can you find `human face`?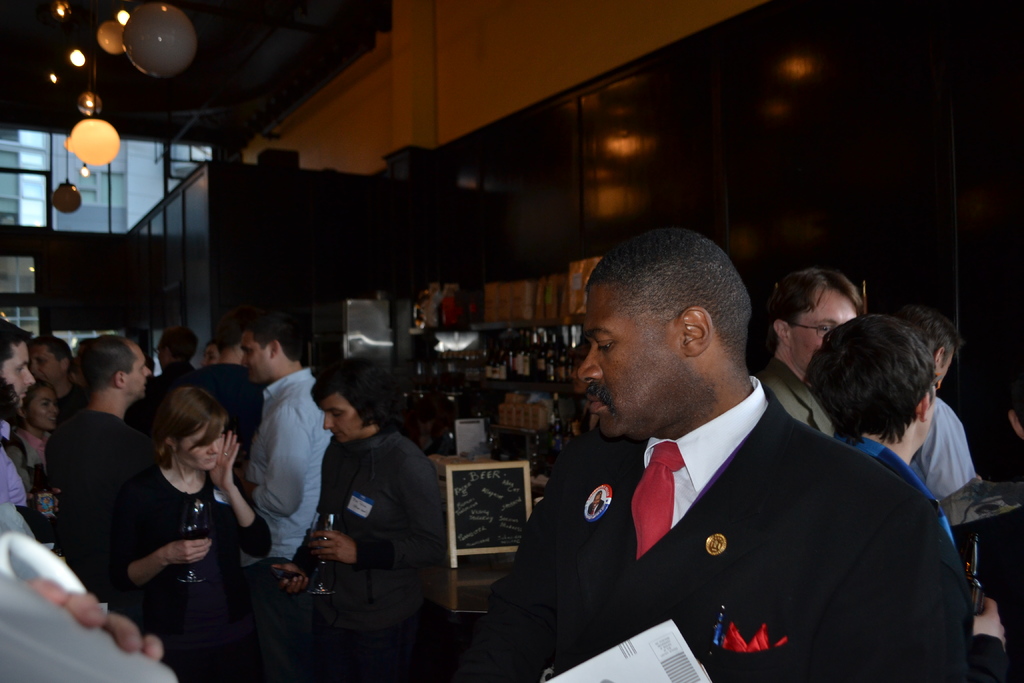
Yes, bounding box: box(122, 342, 152, 399).
